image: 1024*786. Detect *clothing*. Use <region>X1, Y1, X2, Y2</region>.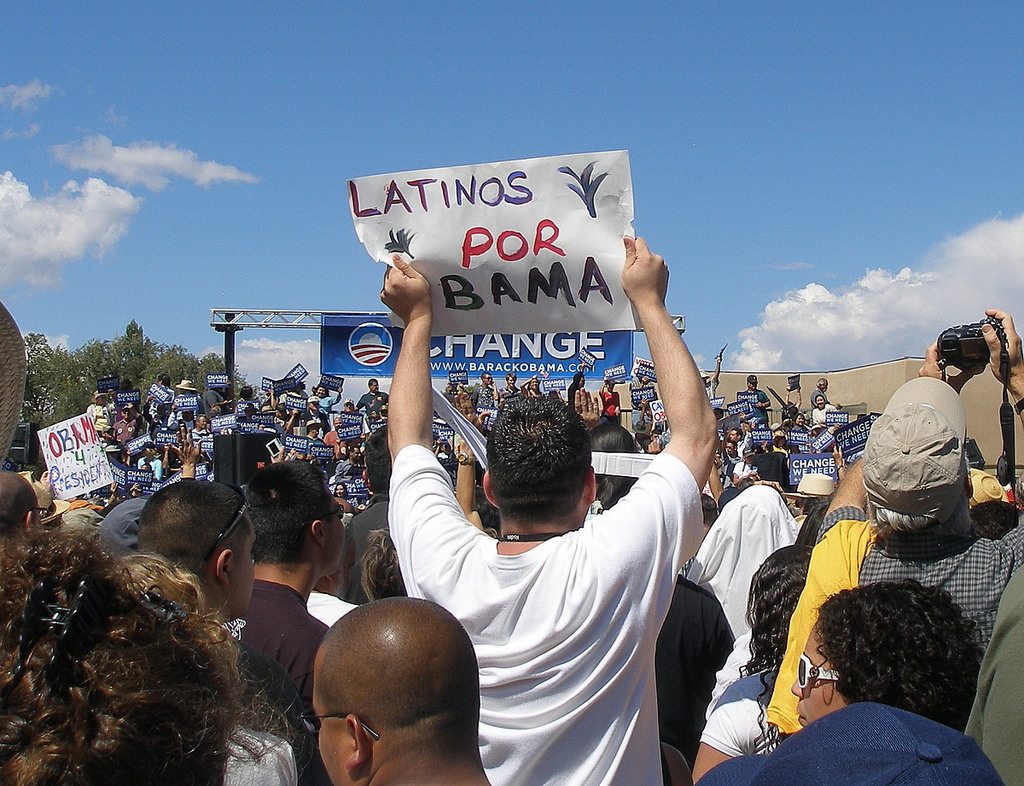
<region>748, 392, 768, 423</region>.
